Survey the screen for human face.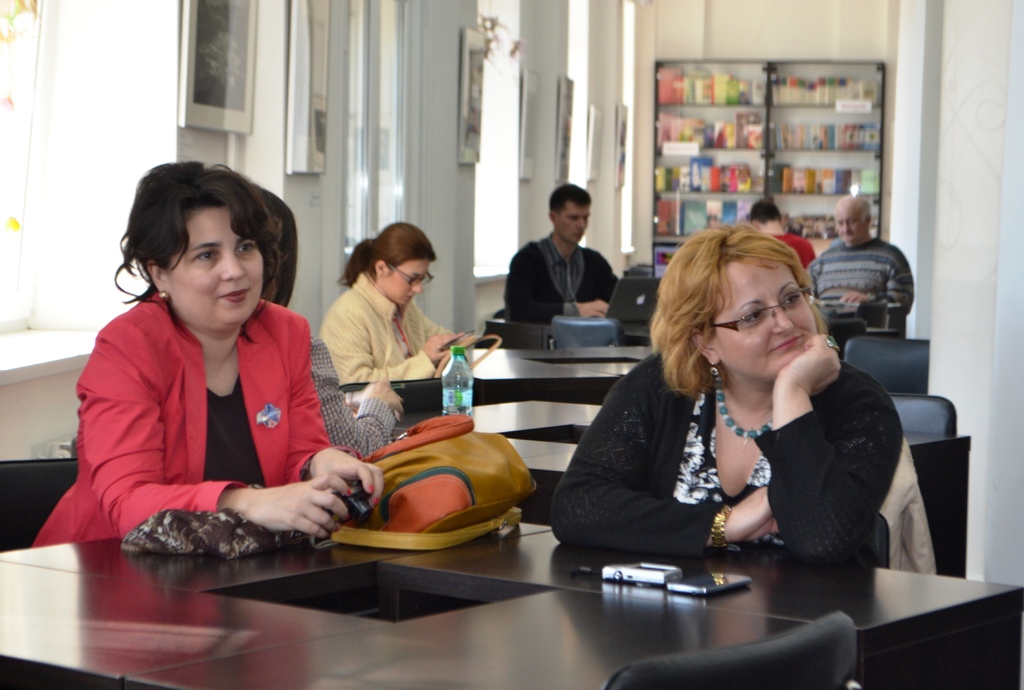
Survey found: box(166, 203, 267, 331).
